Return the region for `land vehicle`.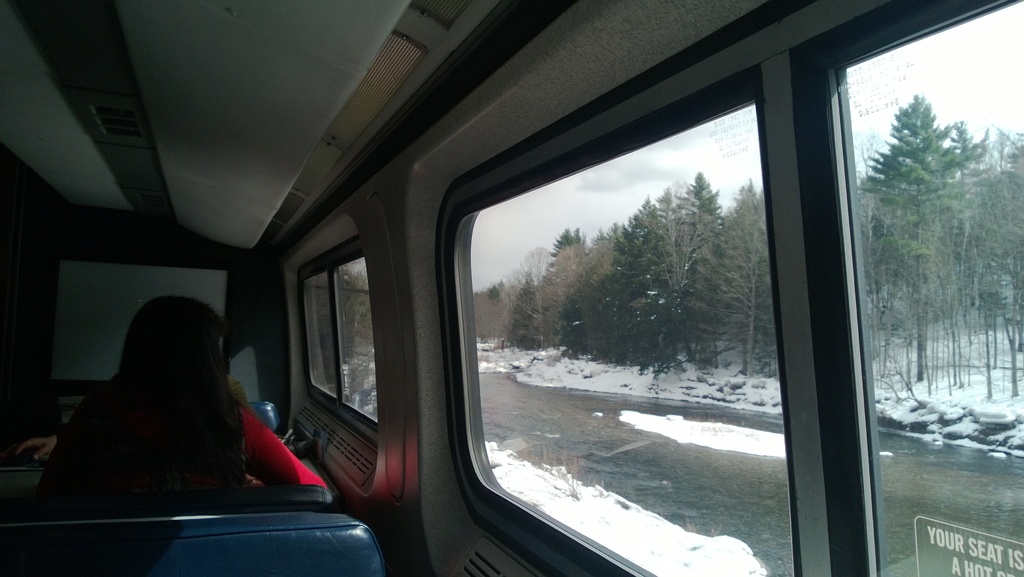
rect(0, 0, 1023, 576).
